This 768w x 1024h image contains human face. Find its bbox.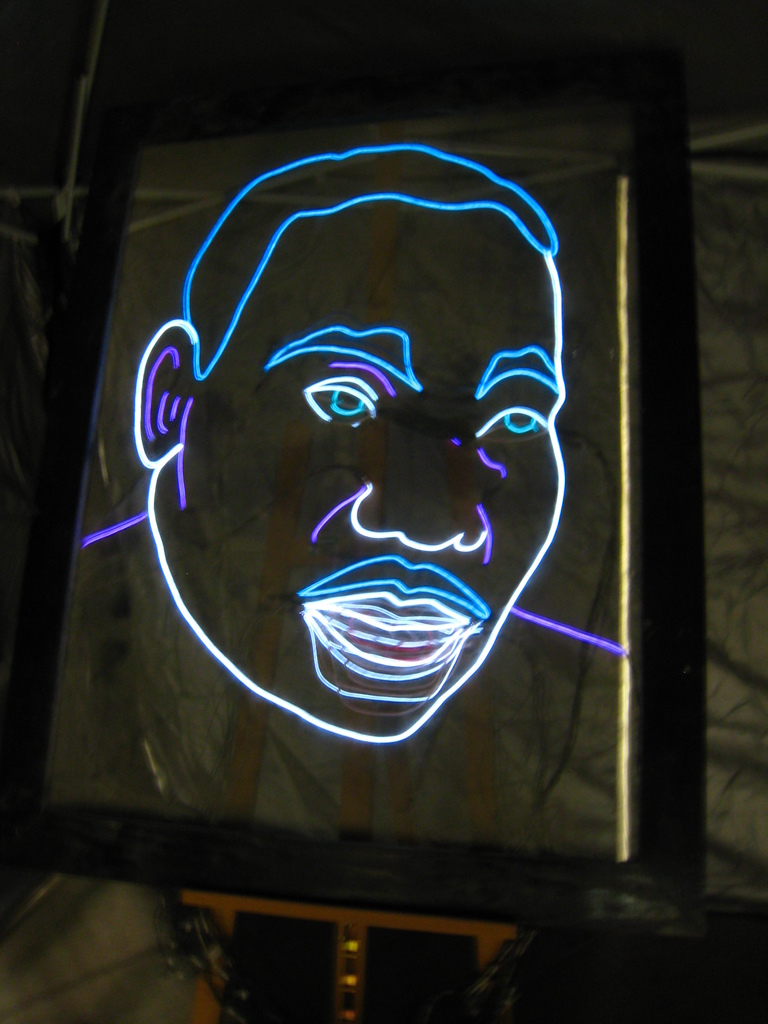
[125, 141, 570, 739].
